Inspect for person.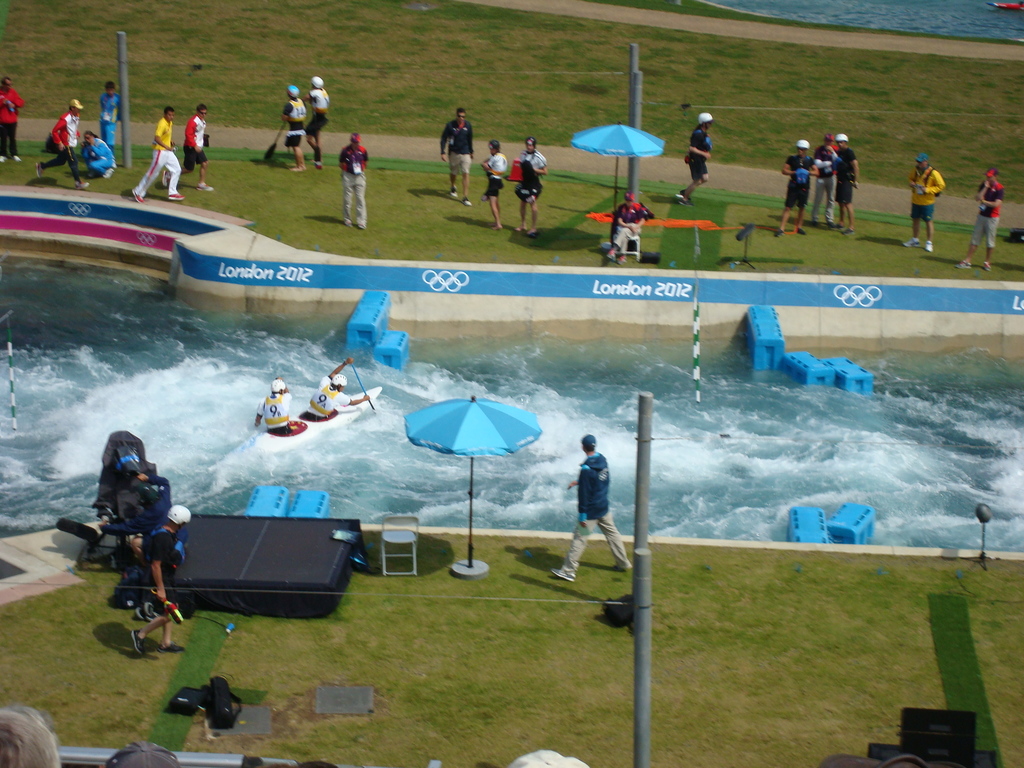
Inspection: locate(0, 700, 59, 767).
